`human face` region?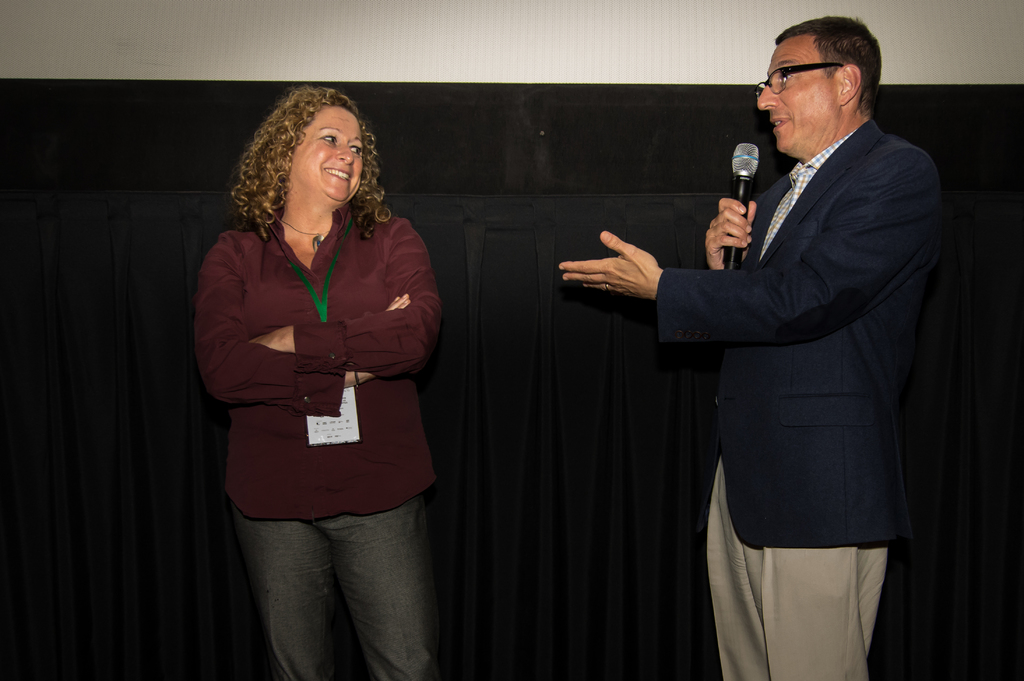
<box>757,37,838,154</box>
